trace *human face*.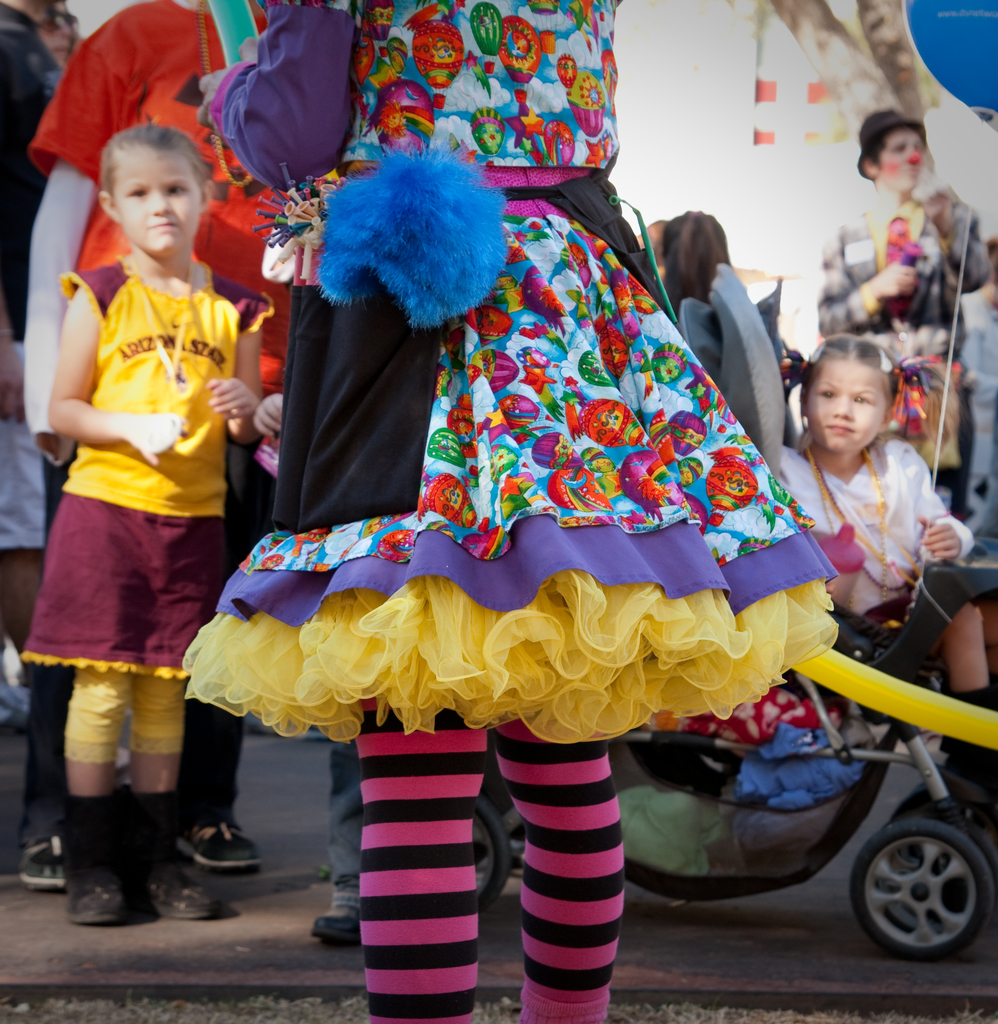
Traced to region(114, 142, 200, 256).
